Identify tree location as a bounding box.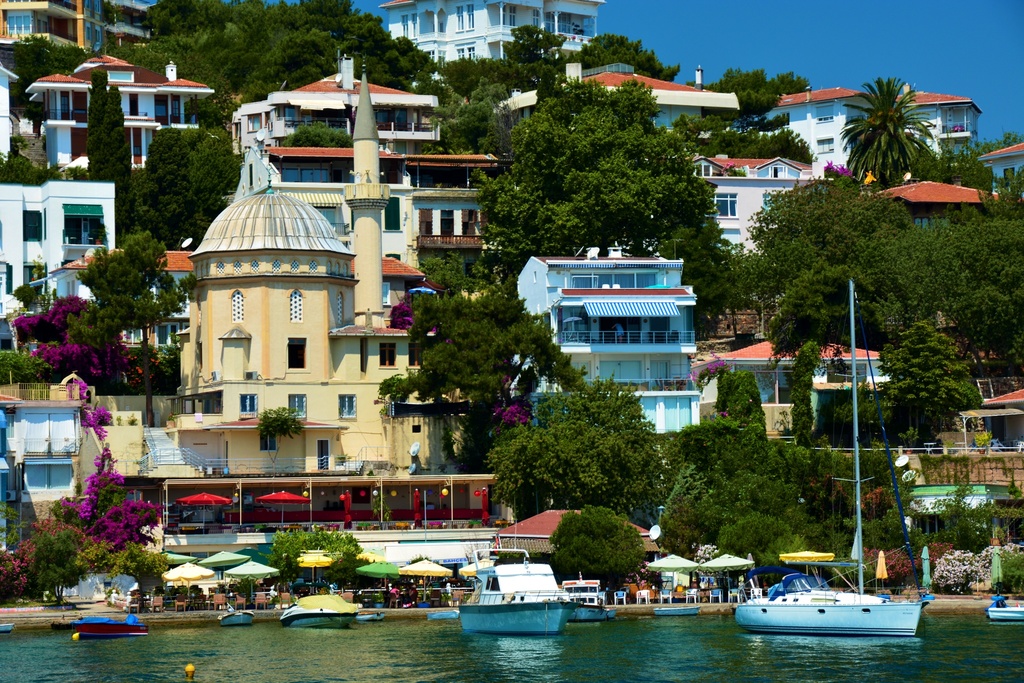
0 512 89 603.
